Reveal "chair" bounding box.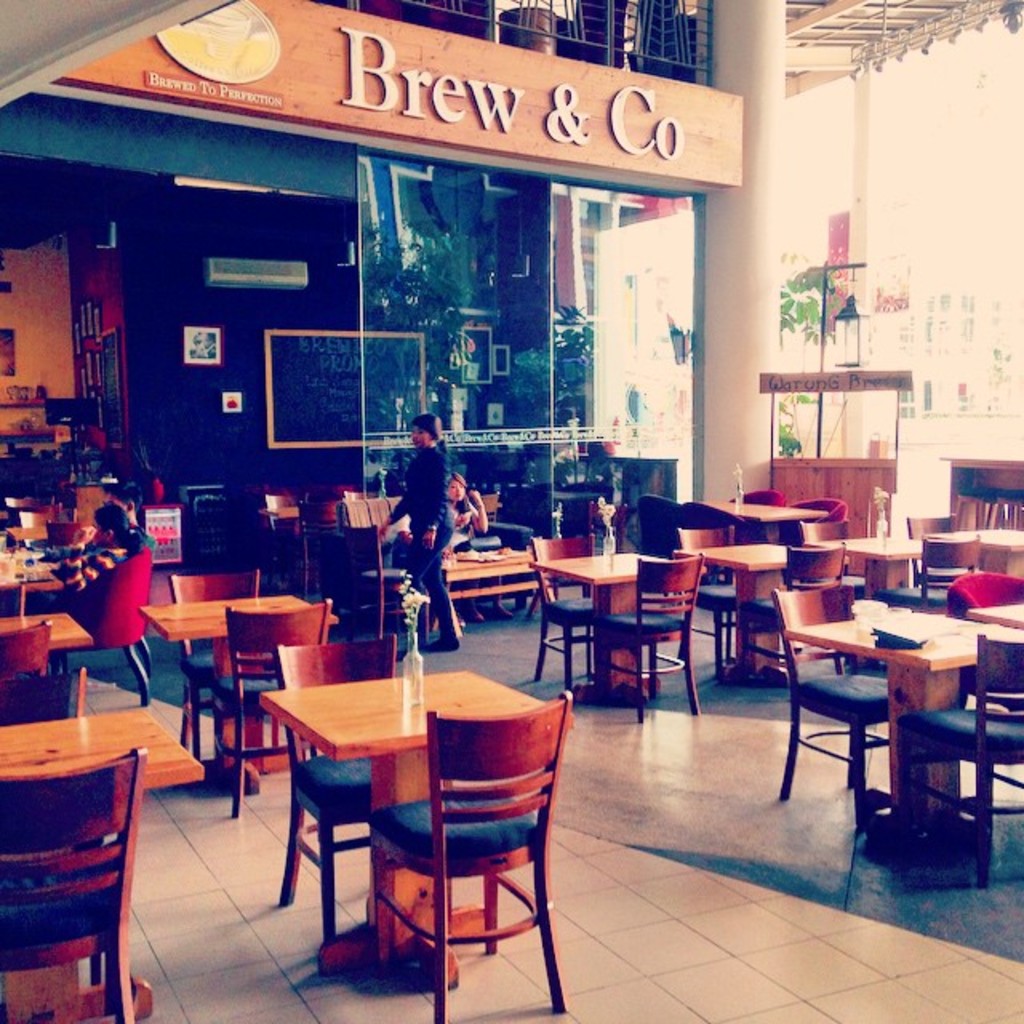
Revealed: box=[51, 547, 160, 710].
